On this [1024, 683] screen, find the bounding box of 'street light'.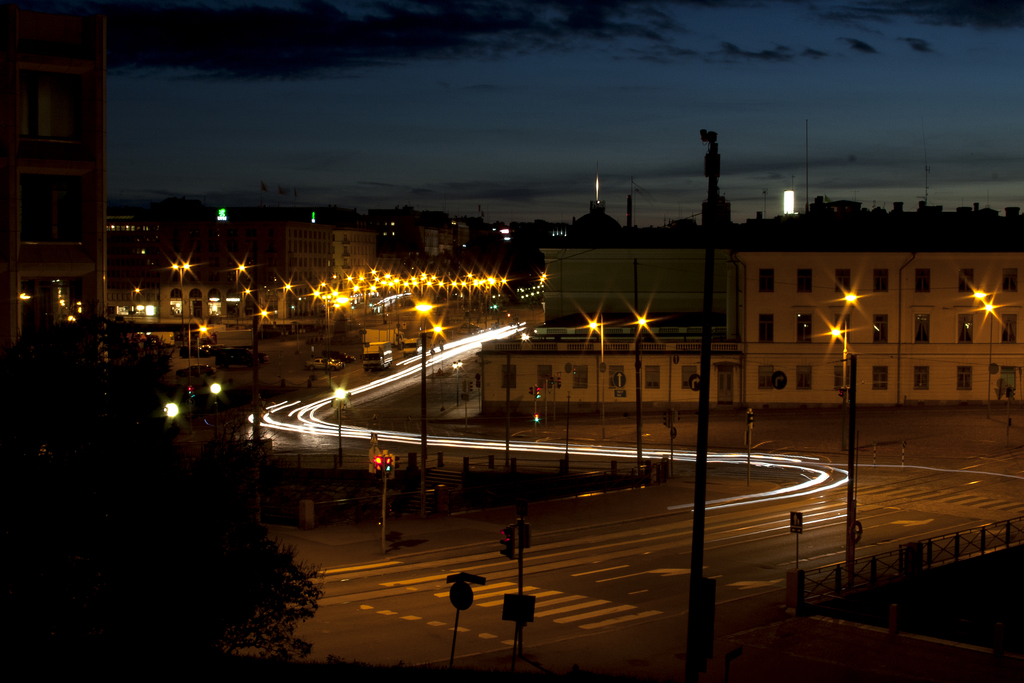
Bounding box: (left=408, top=297, right=444, bottom=515).
